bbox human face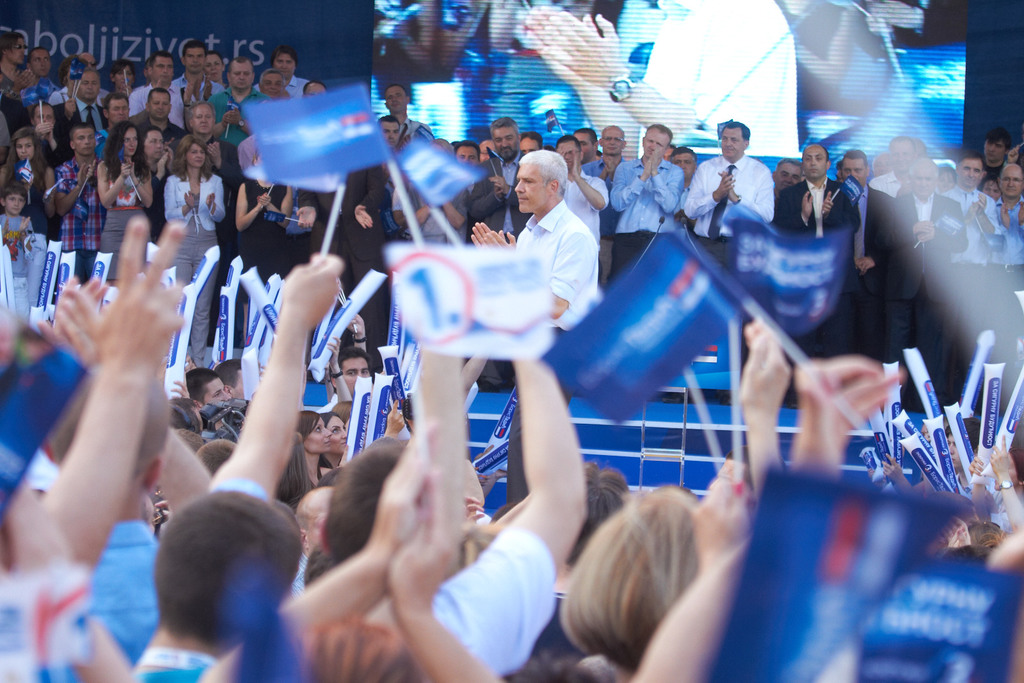
673/152/691/175
